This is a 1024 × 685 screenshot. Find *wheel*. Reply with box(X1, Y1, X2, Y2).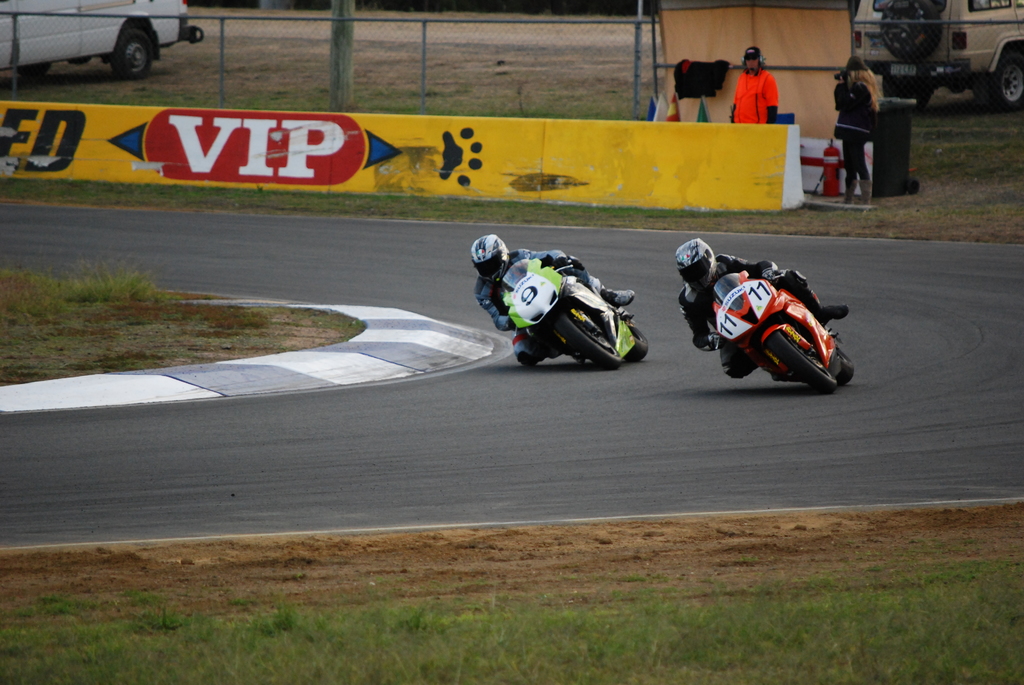
box(616, 317, 651, 362).
